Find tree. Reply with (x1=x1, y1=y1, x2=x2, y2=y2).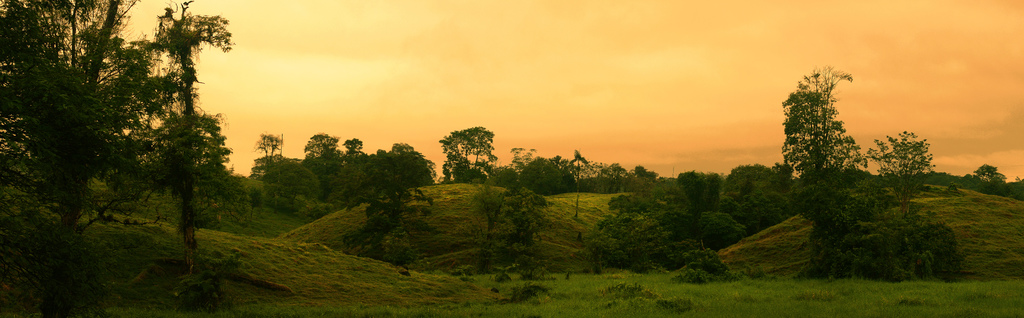
(x1=0, y1=0, x2=147, y2=255).
